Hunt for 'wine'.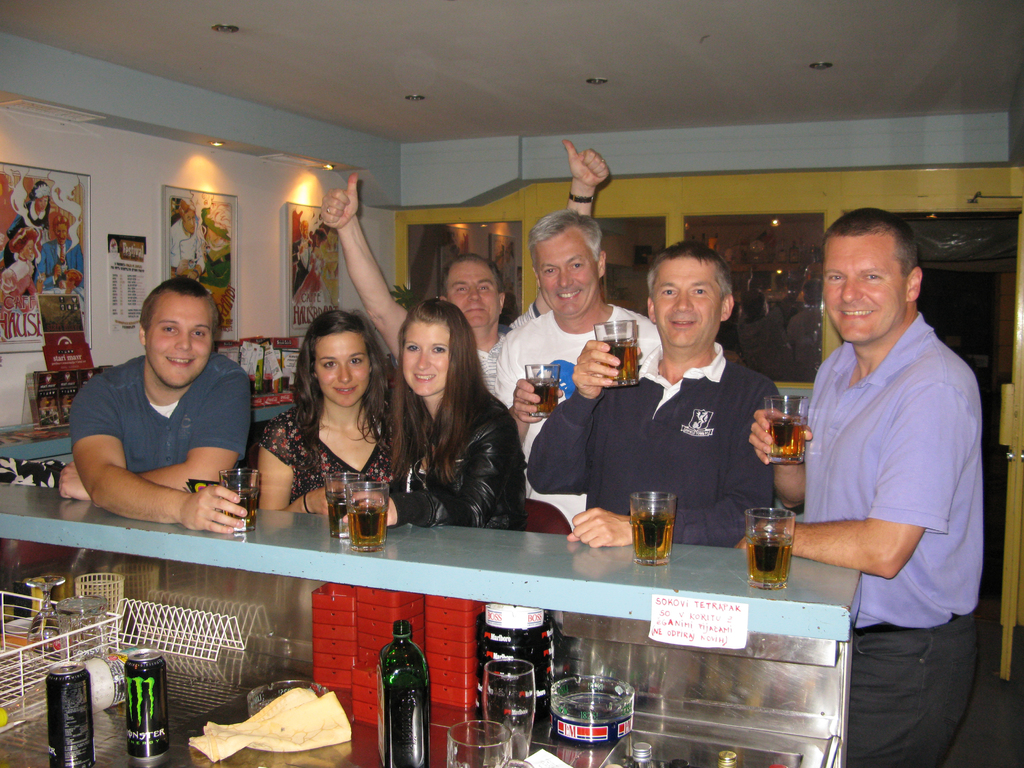
Hunted down at pyautogui.locateOnScreen(327, 492, 355, 533).
